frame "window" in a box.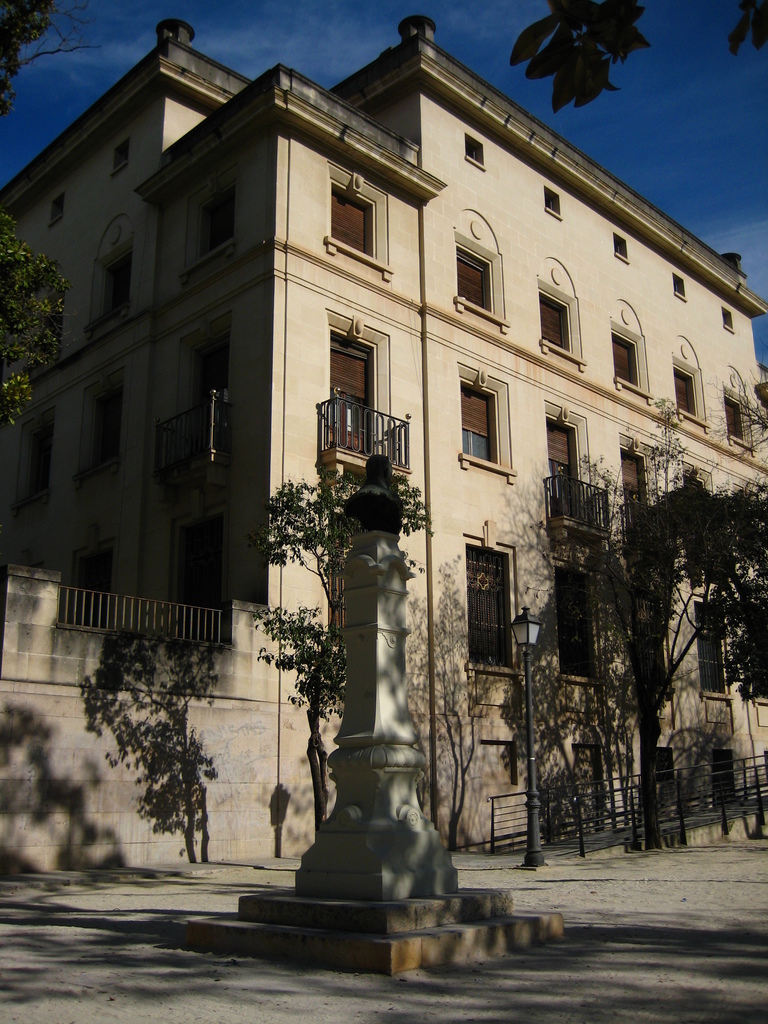
crop(612, 234, 630, 263).
